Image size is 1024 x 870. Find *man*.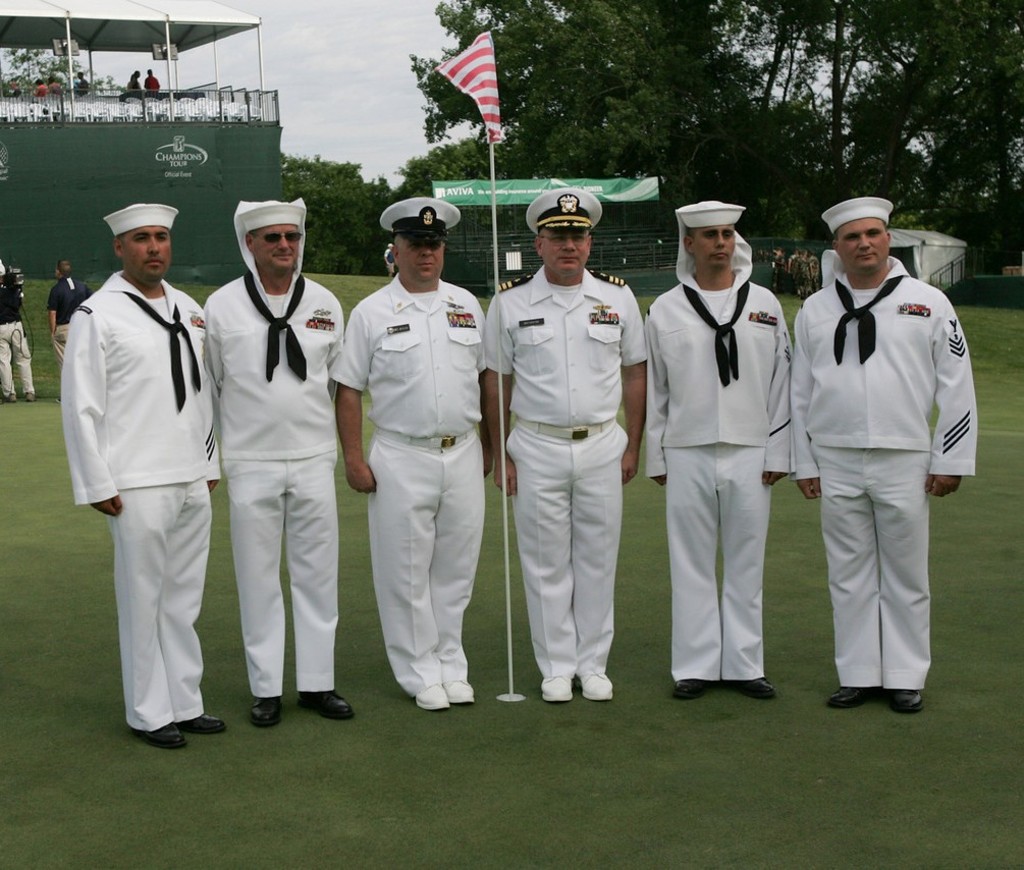
[0,259,45,409].
